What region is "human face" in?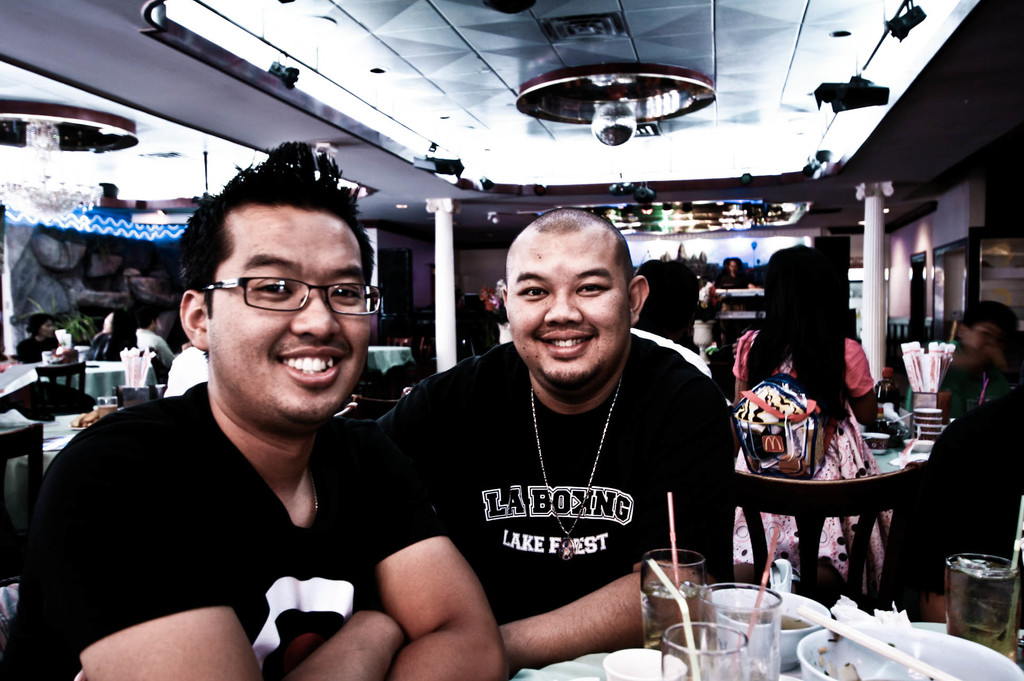
region(203, 208, 372, 421).
